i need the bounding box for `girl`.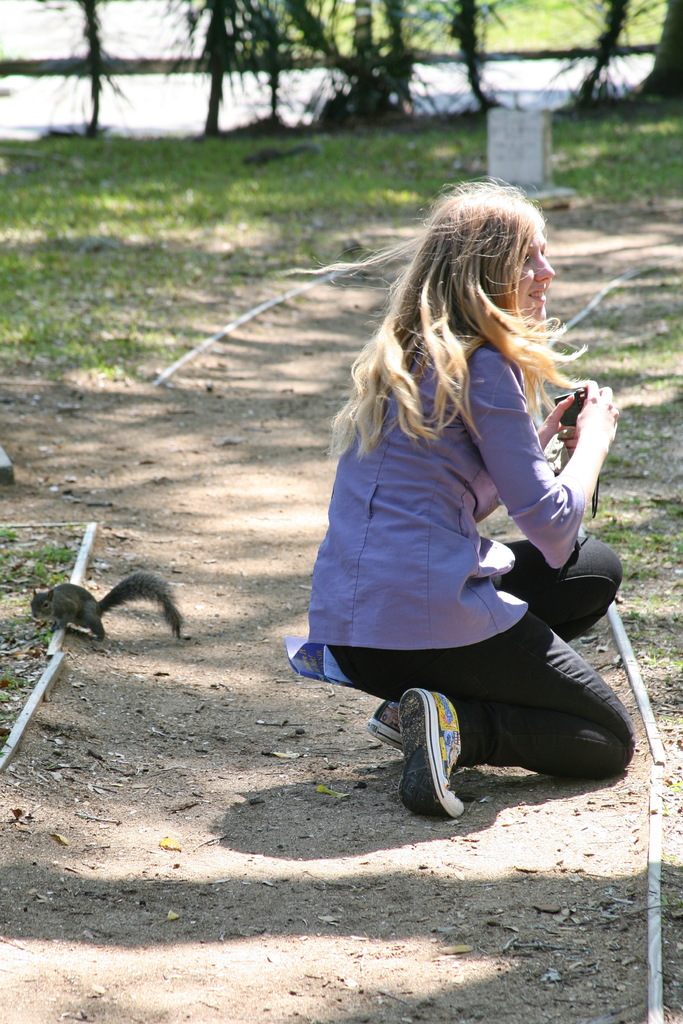
Here it is: <bbox>306, 179, 633, 819</bbox>.
